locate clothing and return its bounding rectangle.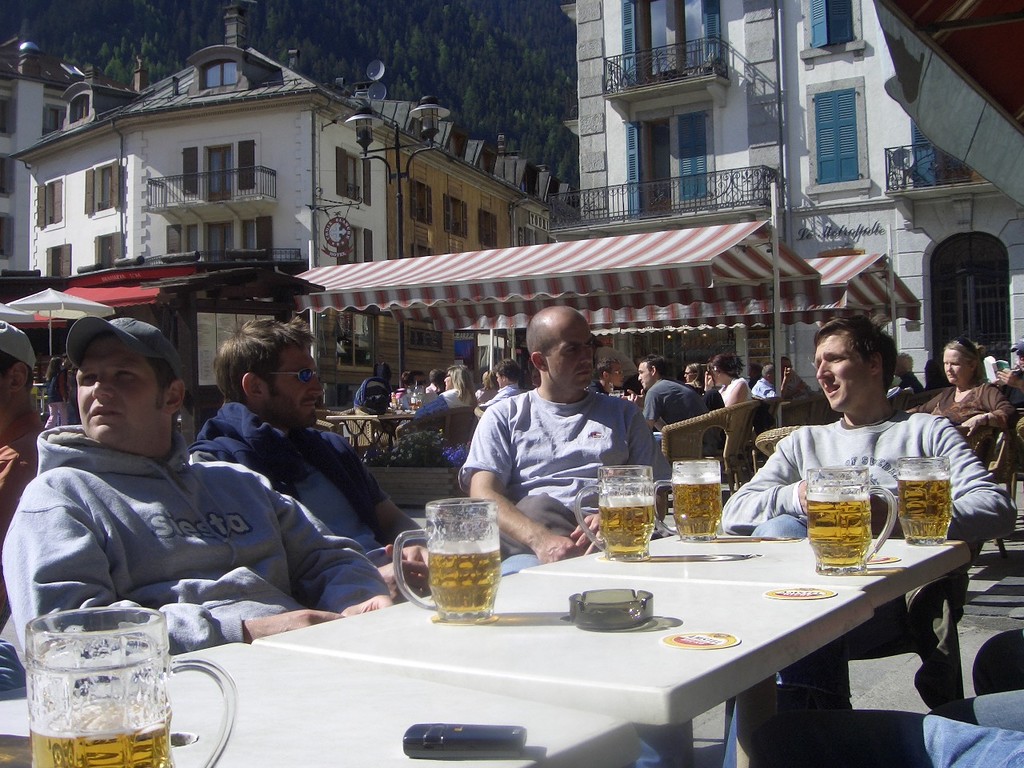
718, 412, 1009, 539.
